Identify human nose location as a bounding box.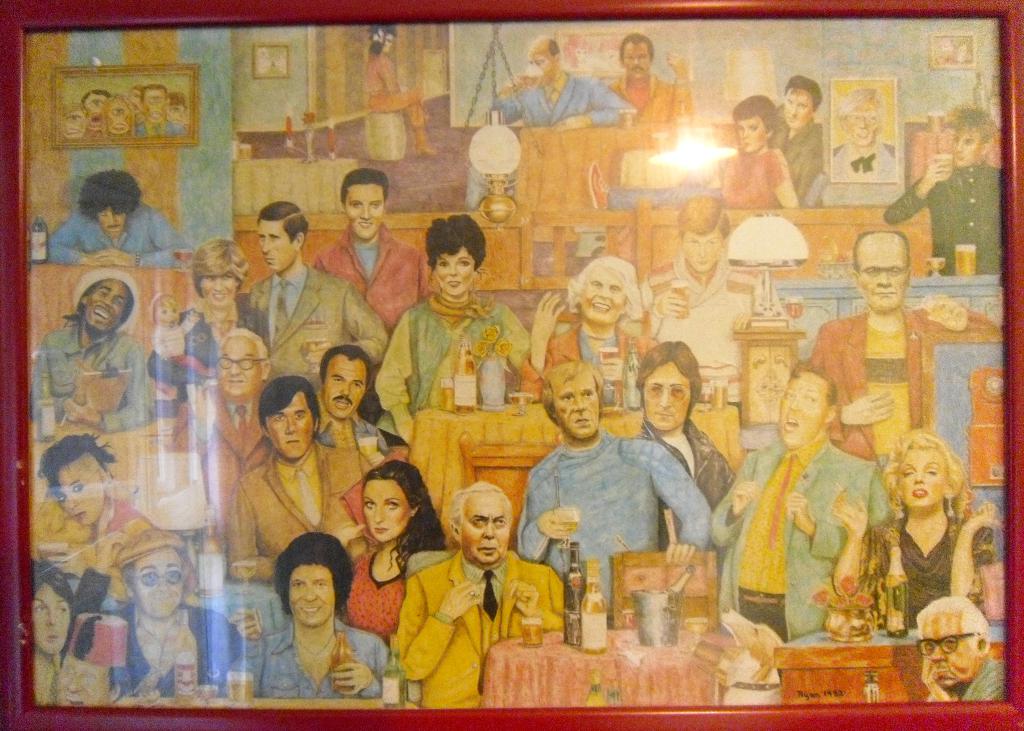
select_region(282, 415, 298, 433).
